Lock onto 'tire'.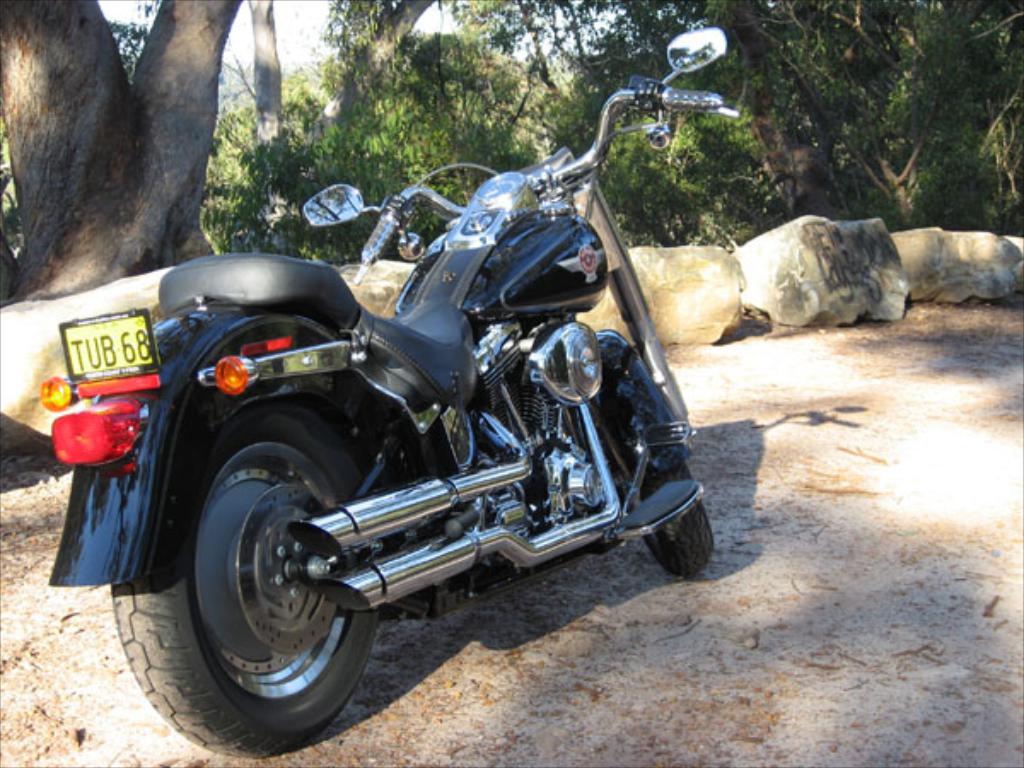
Locked: <bbox>597, 326, 717, 580</bbox>.
